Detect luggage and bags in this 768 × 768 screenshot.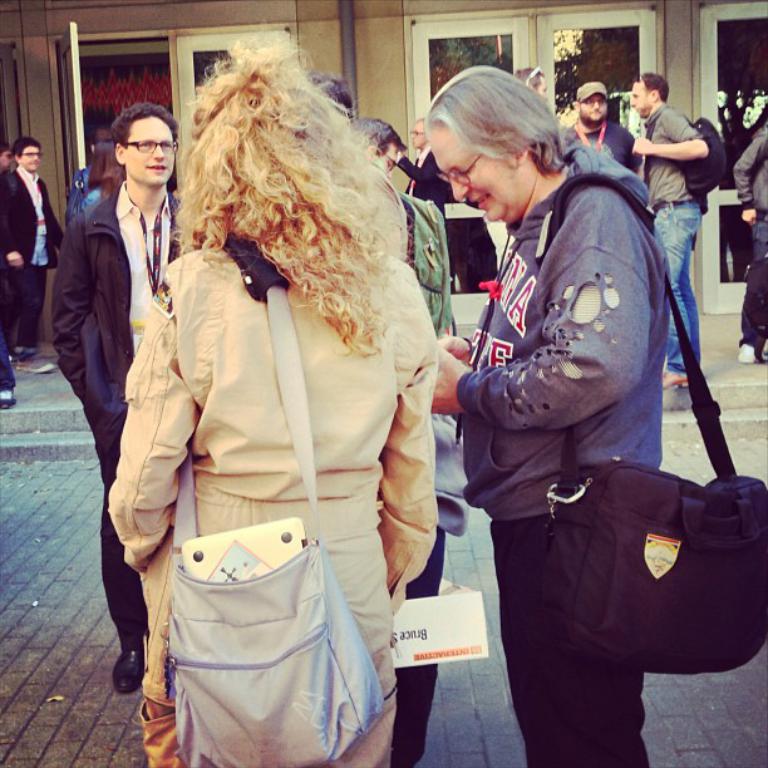
Detection: select_region(63, 168, 85, 235).
